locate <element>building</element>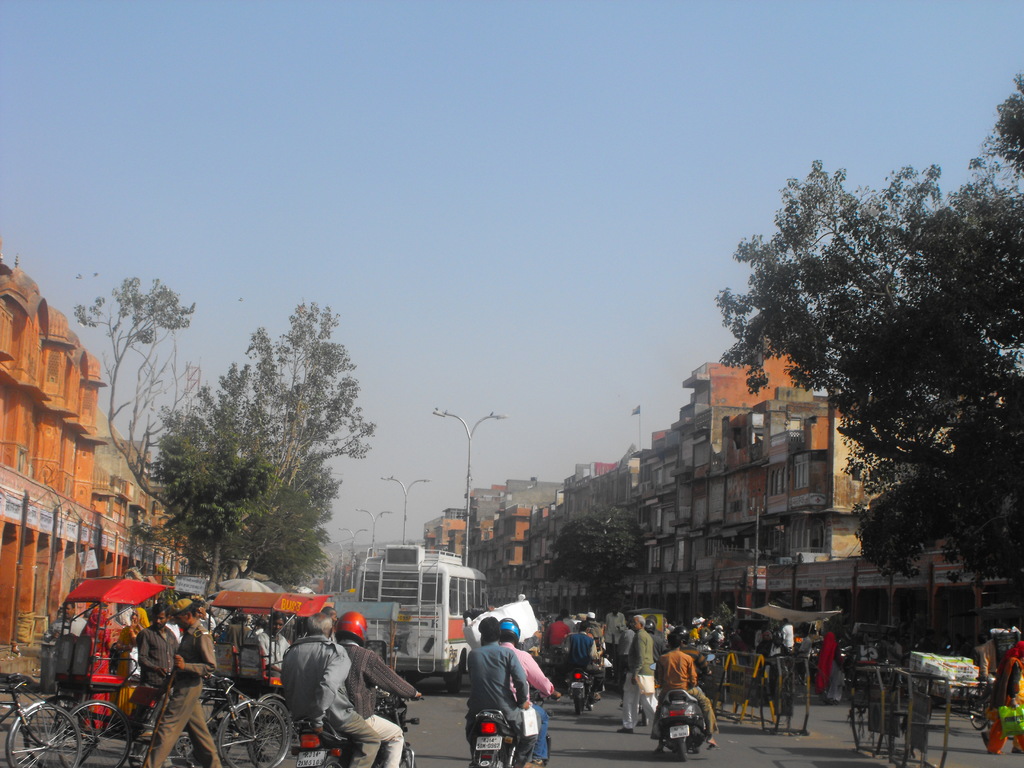
l=0, t=245, r=196, b=655
